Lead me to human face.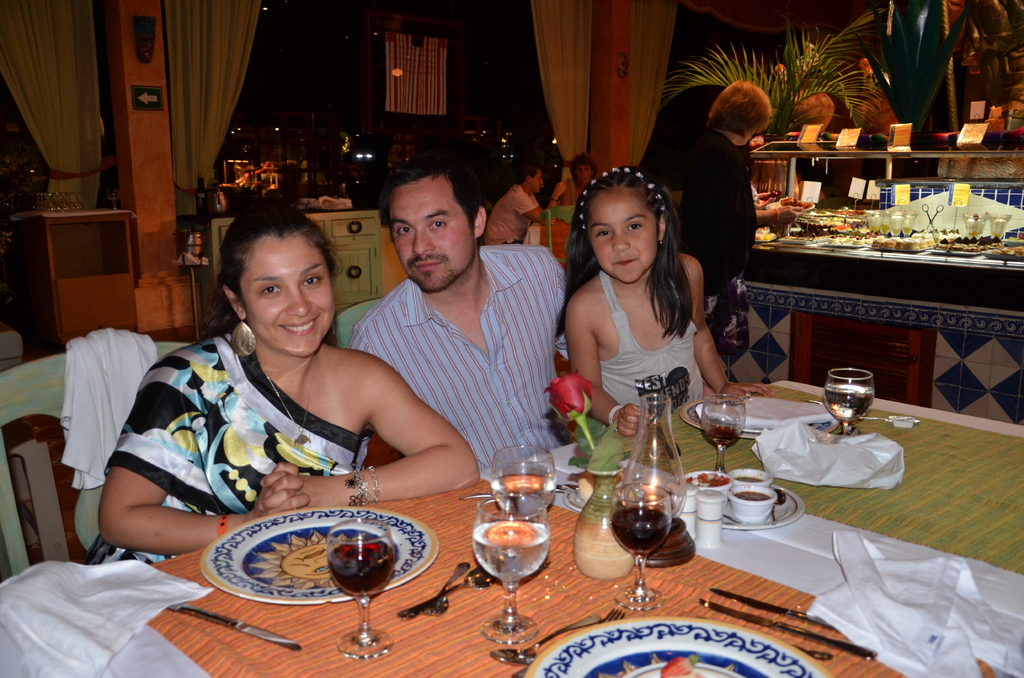
Lead to 588, 197, 658, 276.
